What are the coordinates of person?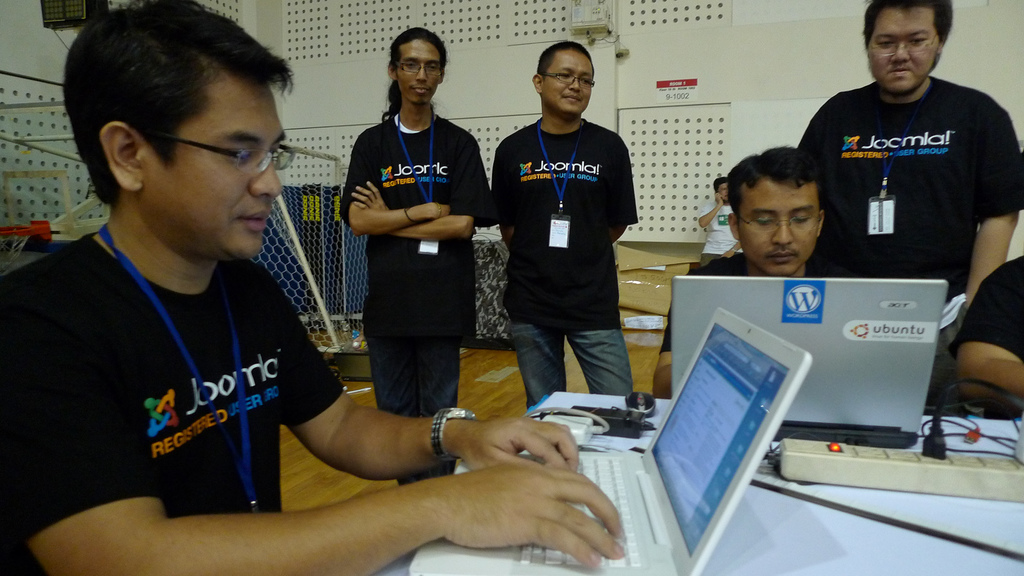
[0,0,627,575].
